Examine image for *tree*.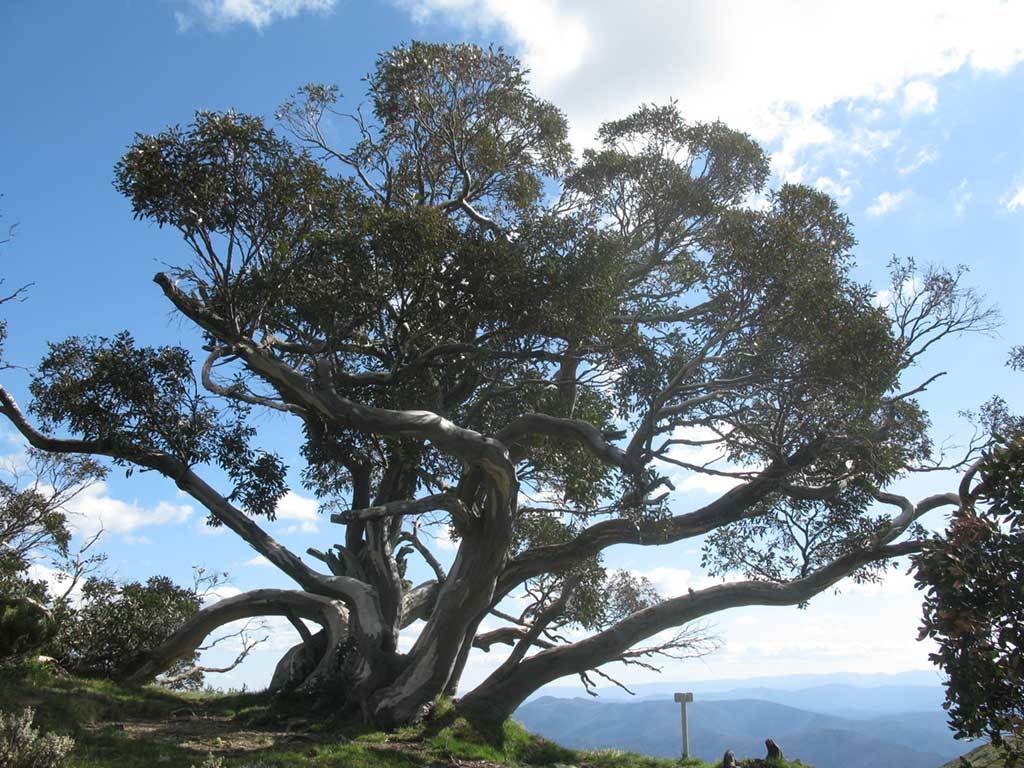
Examination result: (left=0, top=438, right=252, bottom=692).
